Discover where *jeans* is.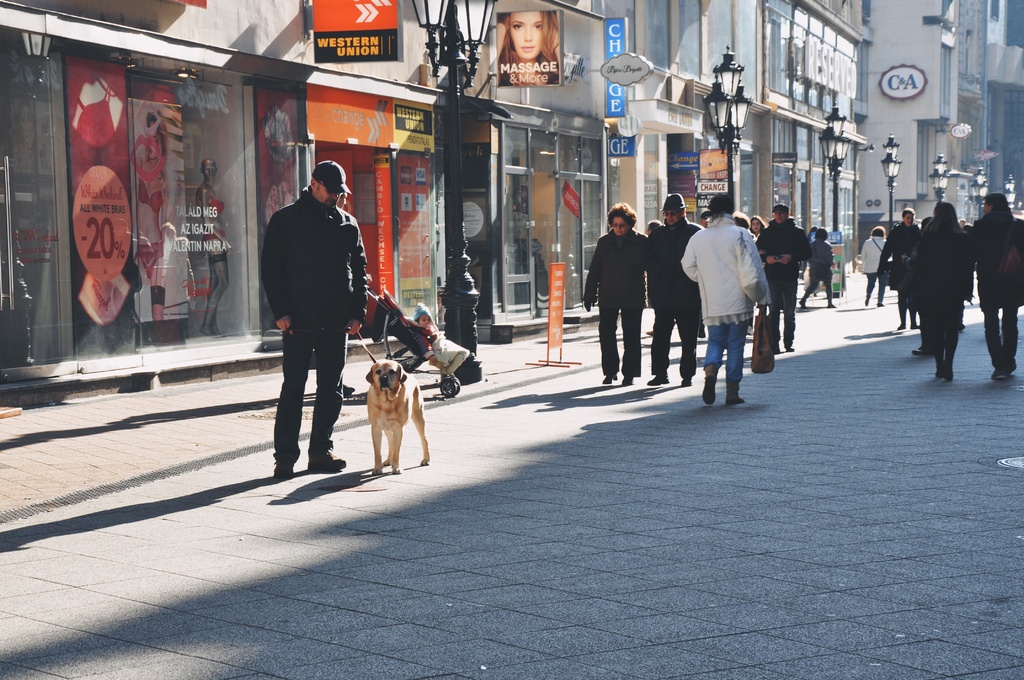
Discovered at 600/311/639/378.
